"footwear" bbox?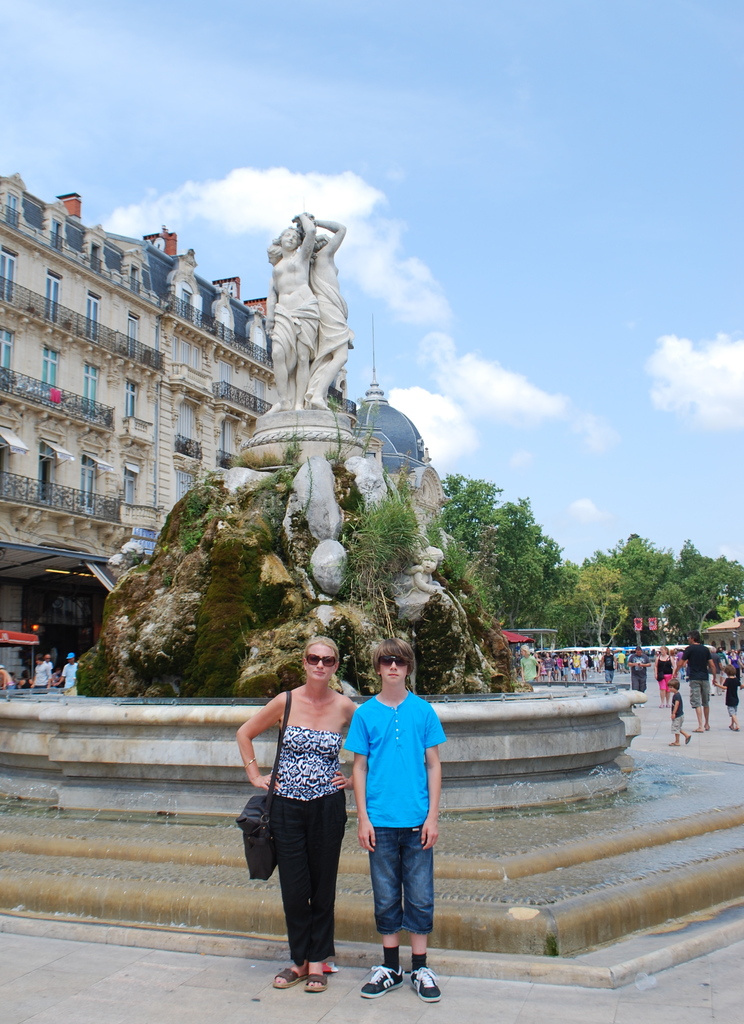
region(358, 961, 407, 1000)
